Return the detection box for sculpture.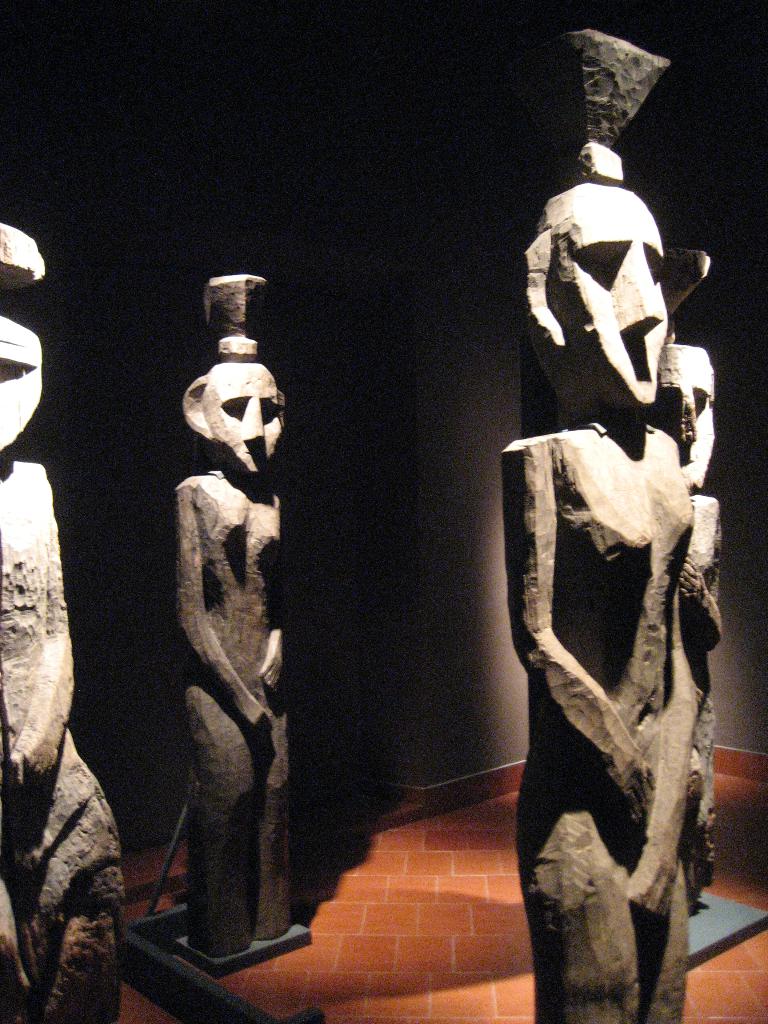
l=150, t=264, r=311, b=986.
